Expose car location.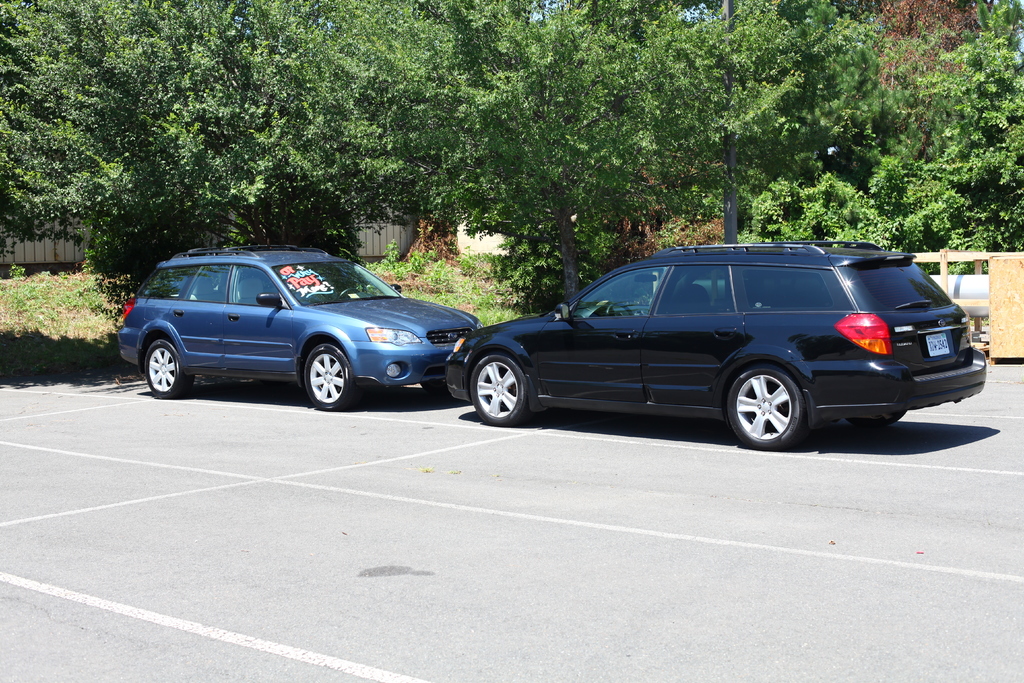
Exposed at x1=463, y1=236, x2=986, y2=447.
